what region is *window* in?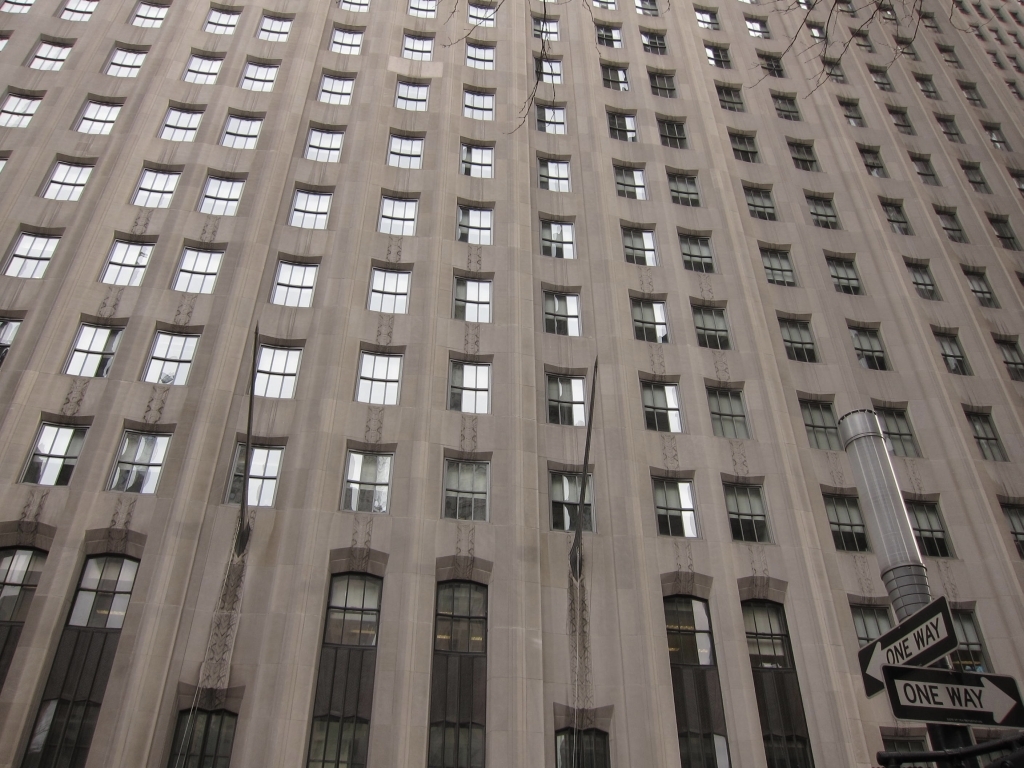
region(334, 446, 393, 514).
